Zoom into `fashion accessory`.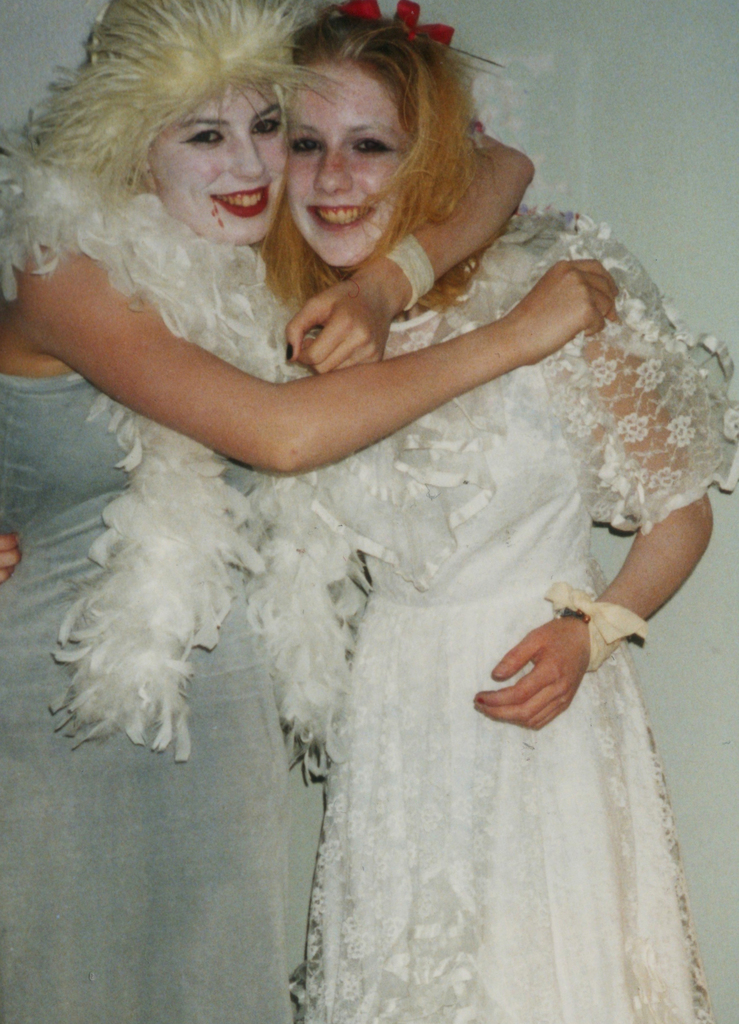
Zoom target: 377 230 439 312.
